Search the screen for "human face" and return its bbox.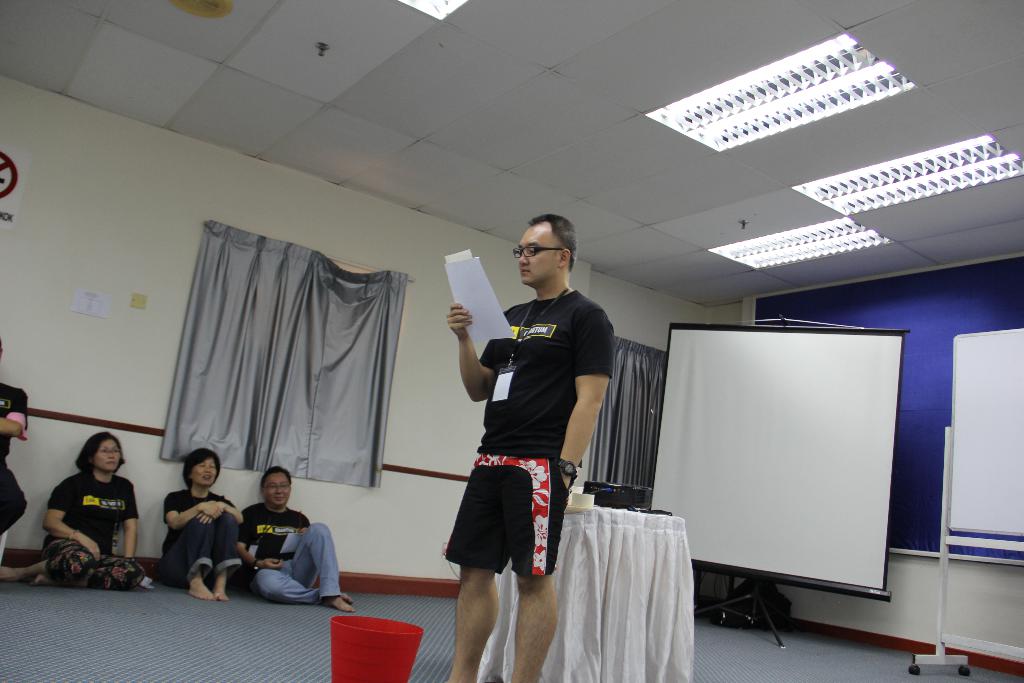
Found: [x1=261, y1=472, x2=291, y2=506].
